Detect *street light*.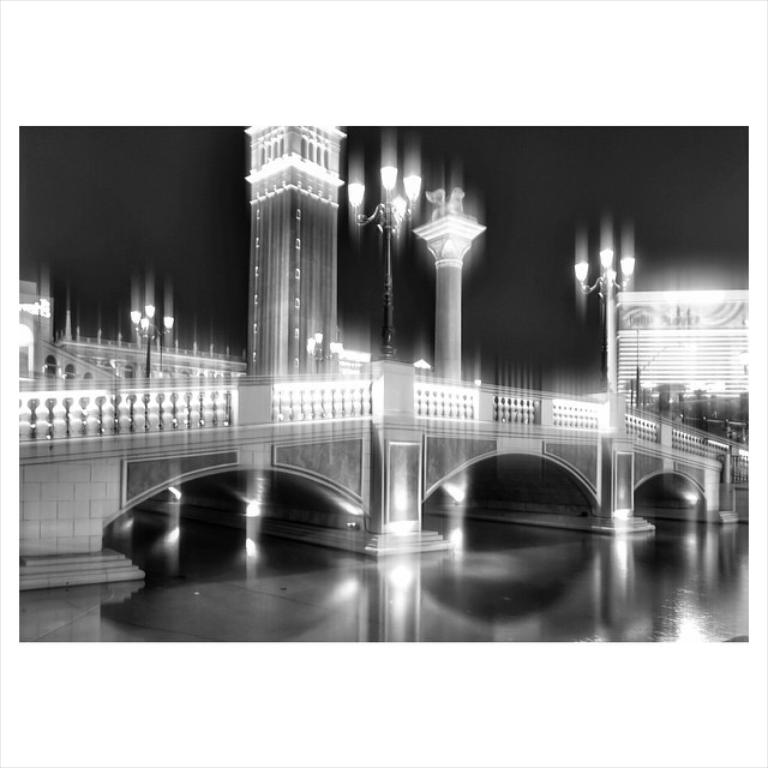
Detected at [left=565, top=236, right=641, bottom=391].
